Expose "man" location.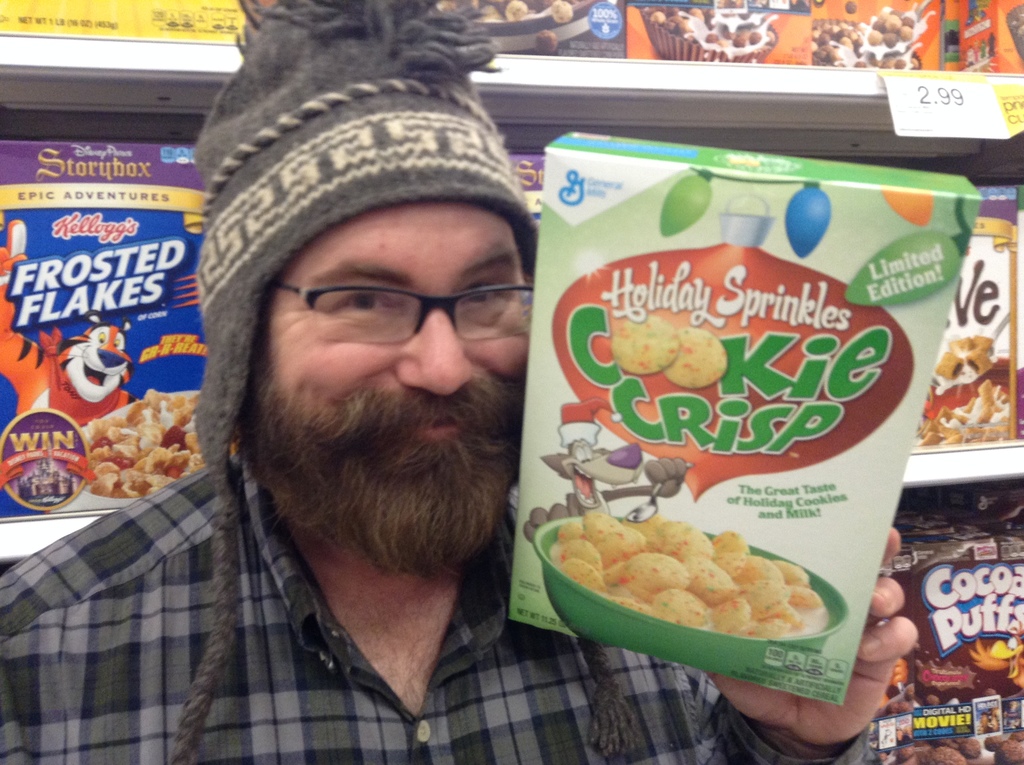
Exposed at <box>0,0,919,764</box>.
